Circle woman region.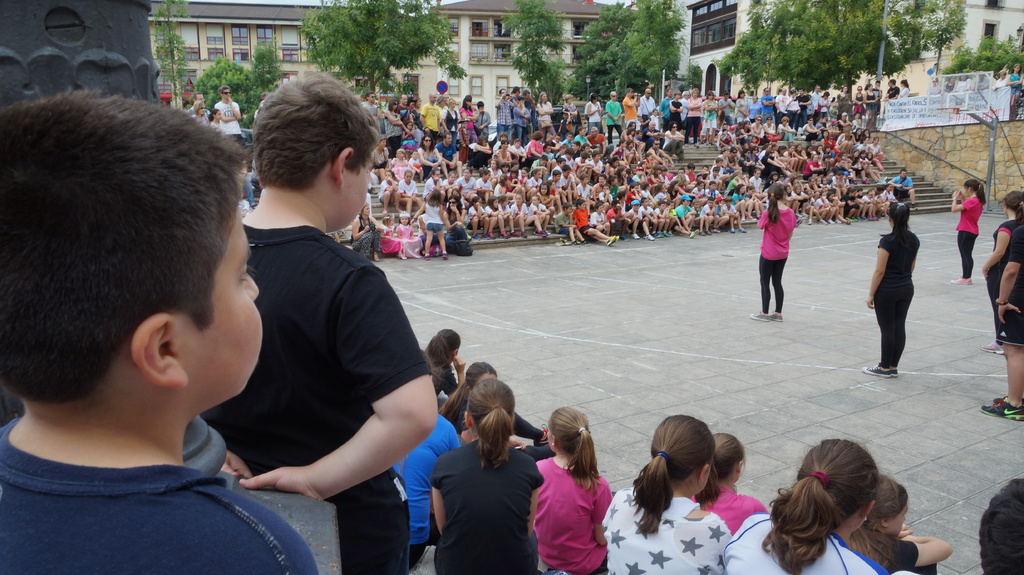
Region: region(981, 189, 1023, 359).
